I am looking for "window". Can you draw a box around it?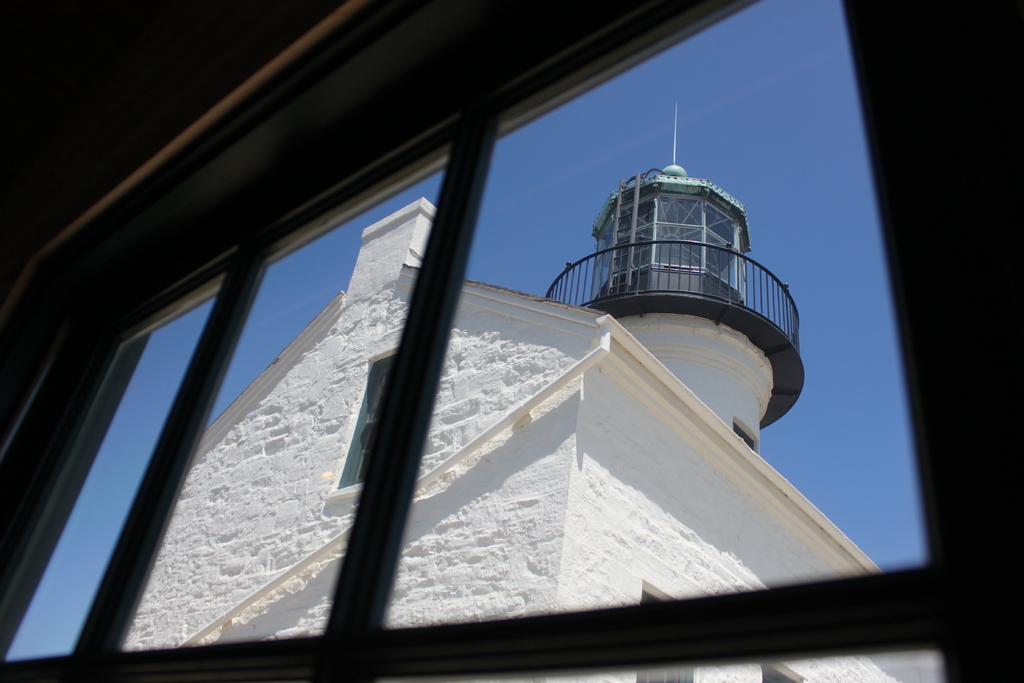
Sure, the bounding box is region(335, 354, 399, 490).
